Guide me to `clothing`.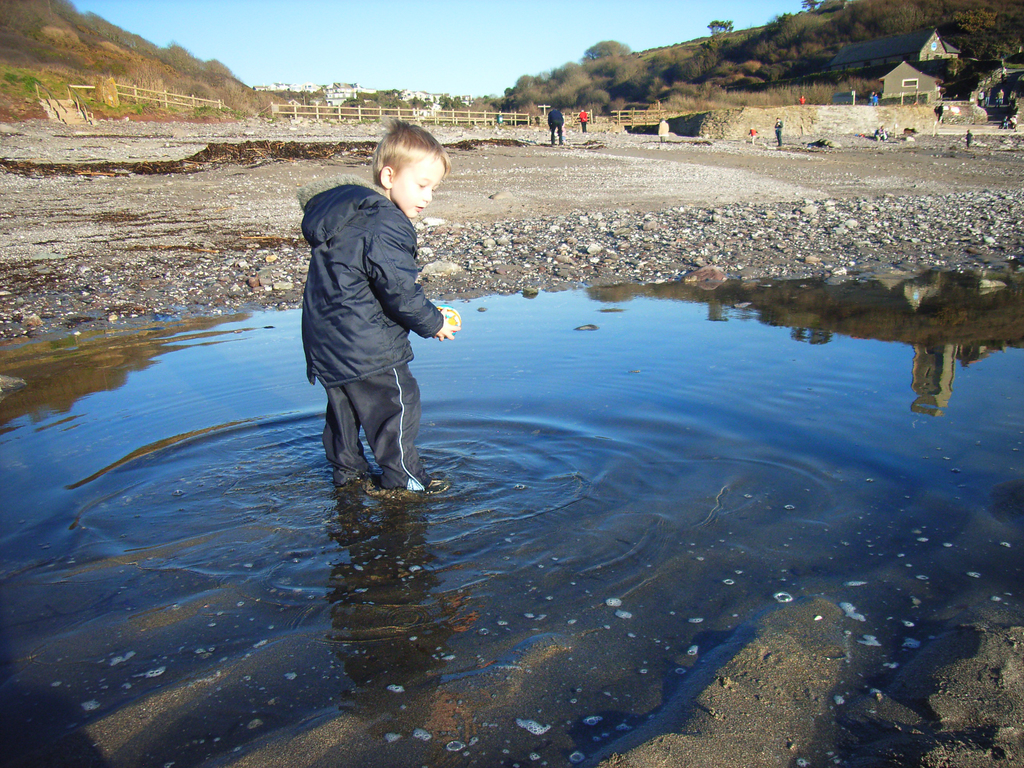
Guidance: (x1=290, y1=142, x2=442, y2=480).
